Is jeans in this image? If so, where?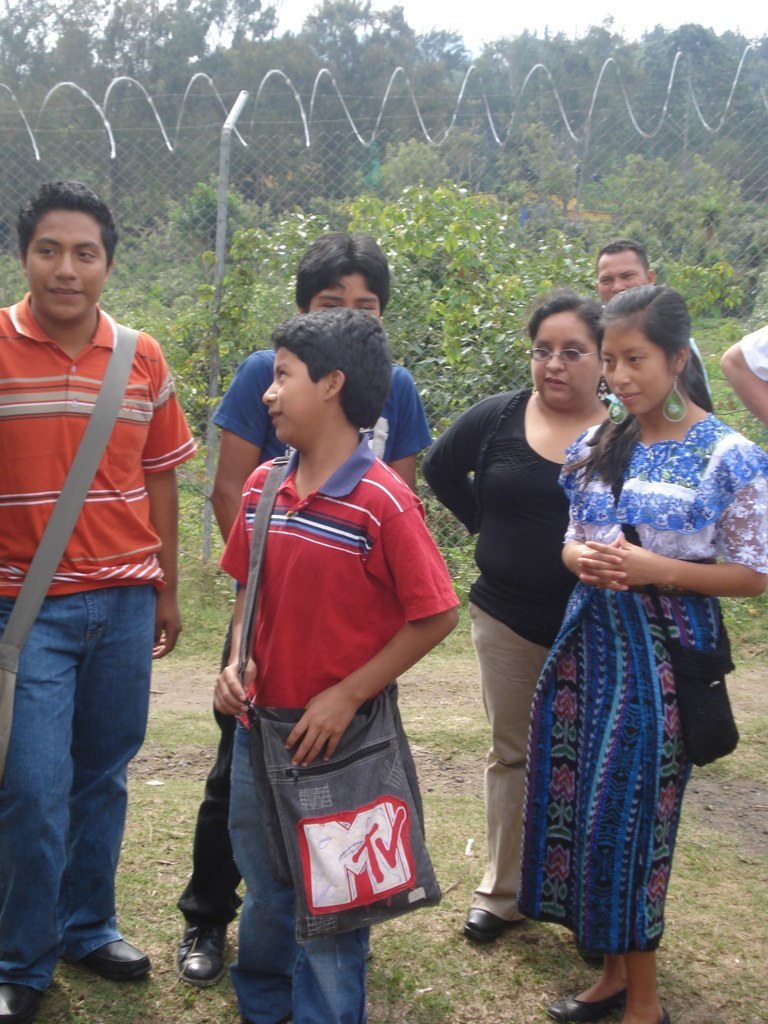
Yes, at detection(459, 606, 548, 920).
